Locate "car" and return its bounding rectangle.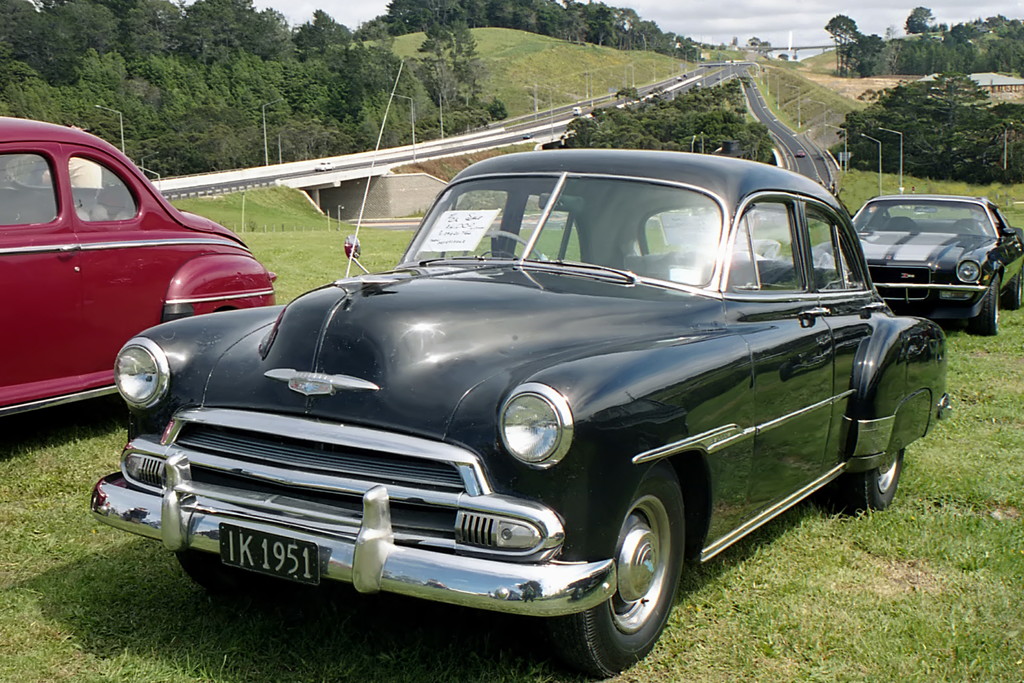
select_region(522, 133, 536, 138).
